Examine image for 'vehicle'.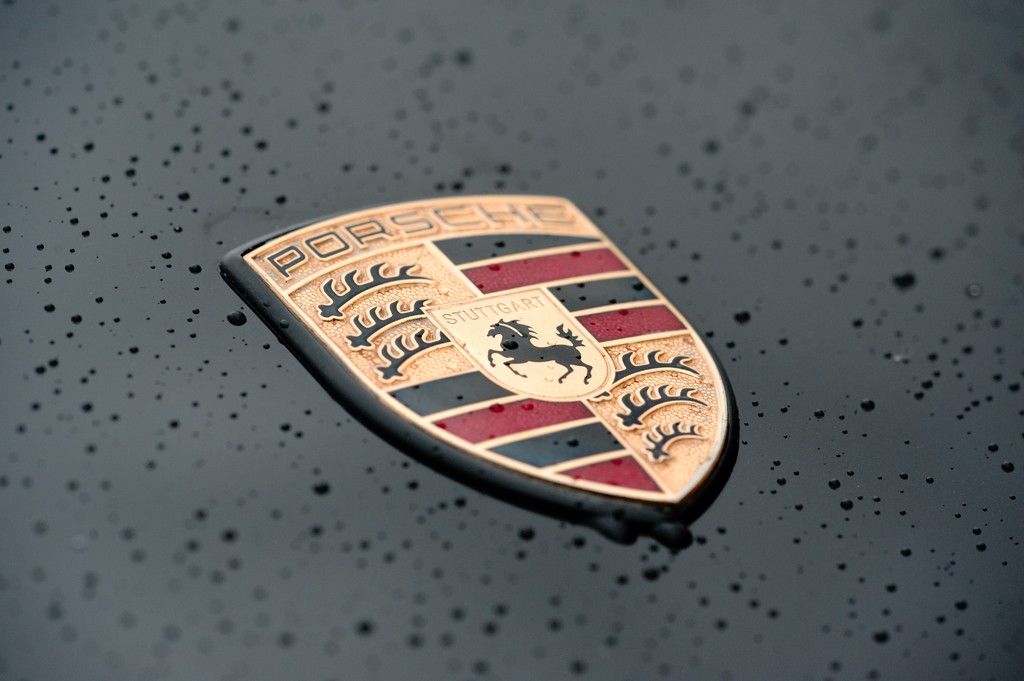
Examination result: 0, 0, 1023, 680.
